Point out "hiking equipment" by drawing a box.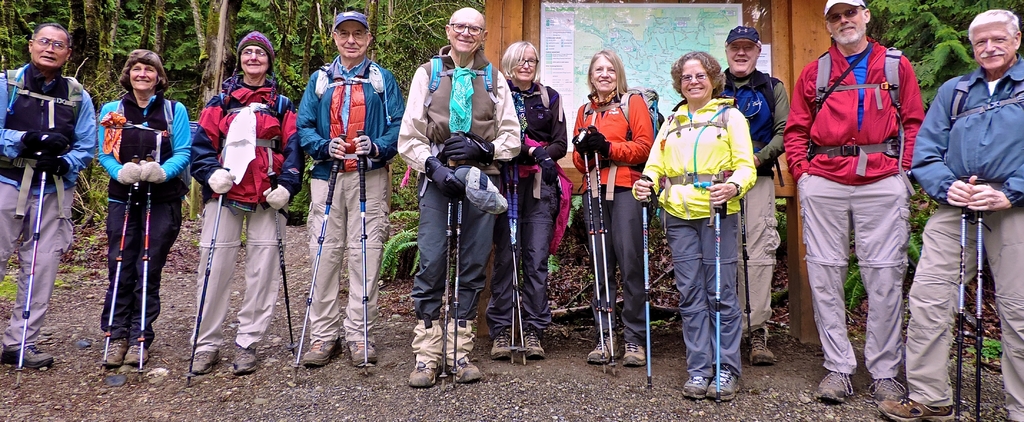
575,132,593,162.
